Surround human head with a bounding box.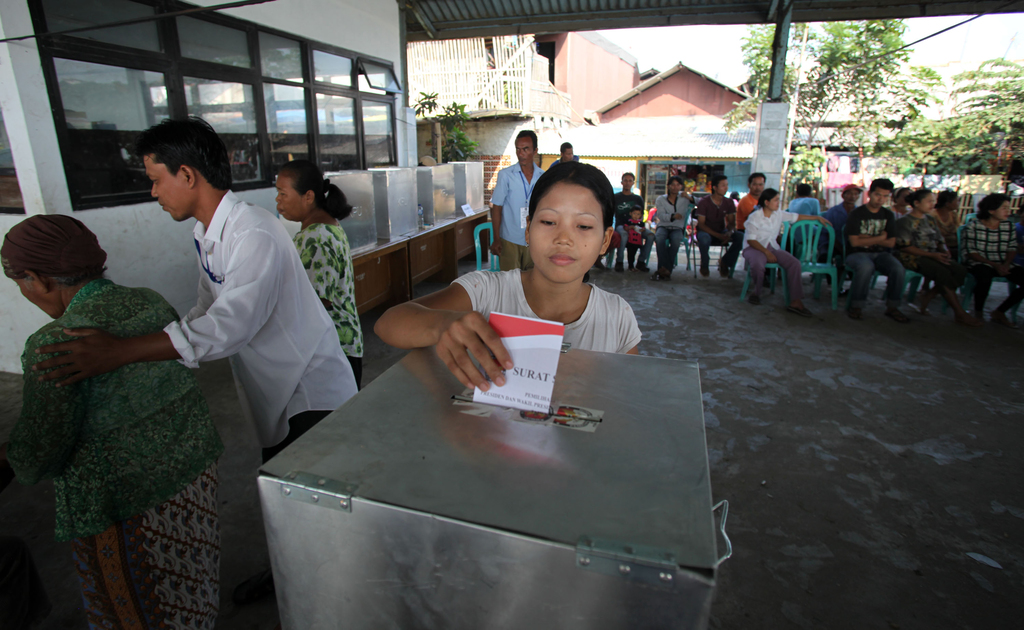
locate(981, 191, 1007, 224).
